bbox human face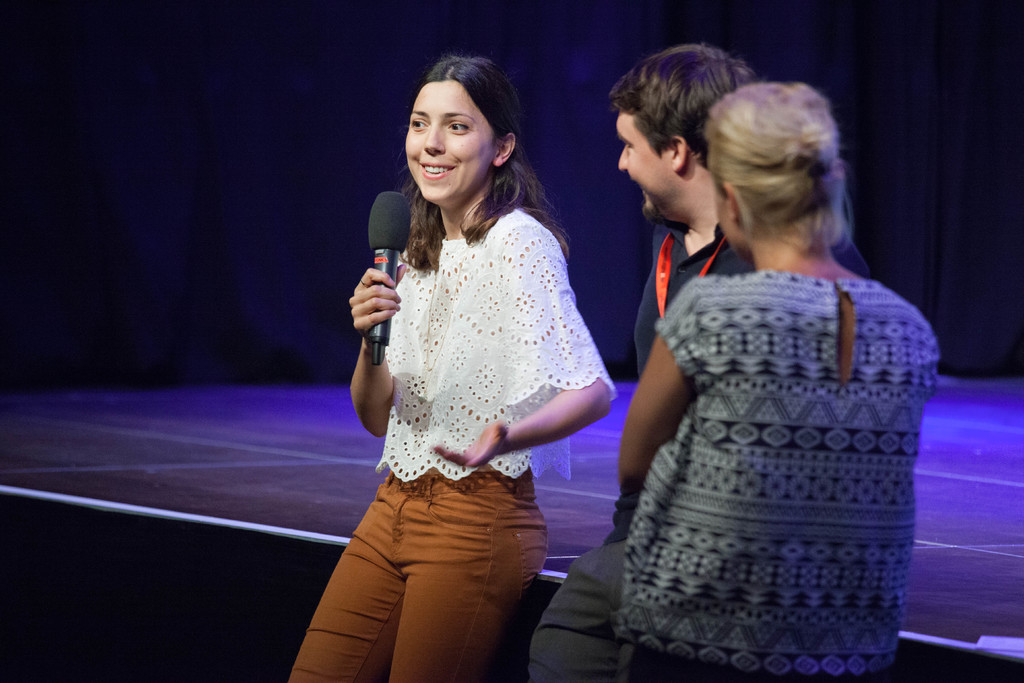
<region>406, 76, 493, 207</region>
